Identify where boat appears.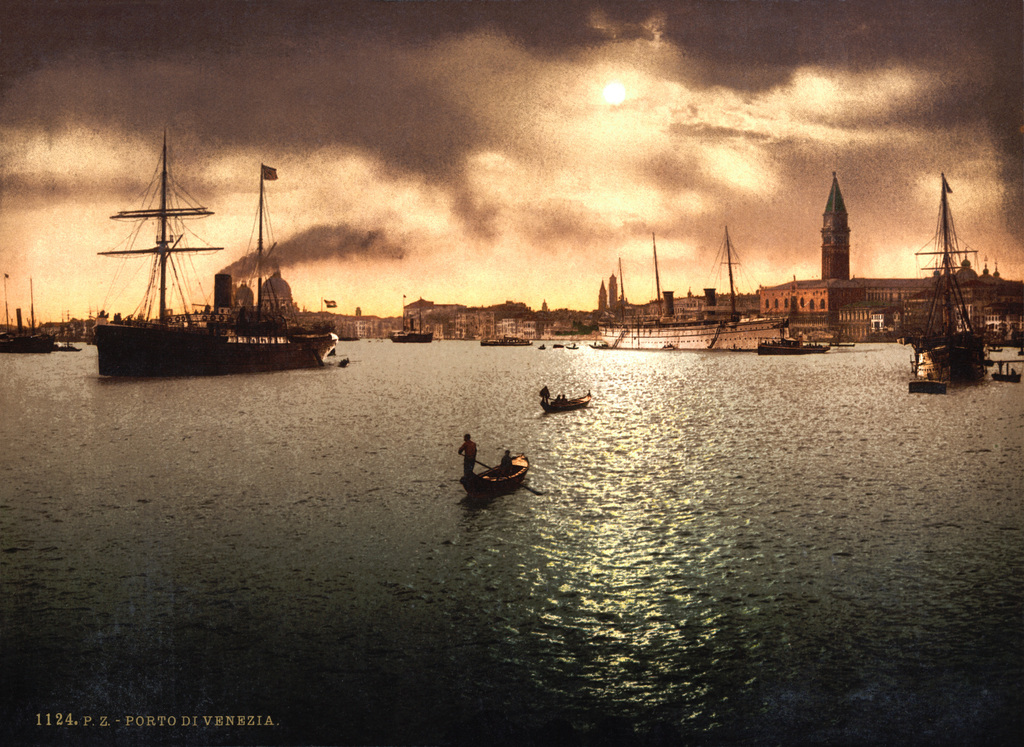
Appears at [459, 451, 531, 491].
